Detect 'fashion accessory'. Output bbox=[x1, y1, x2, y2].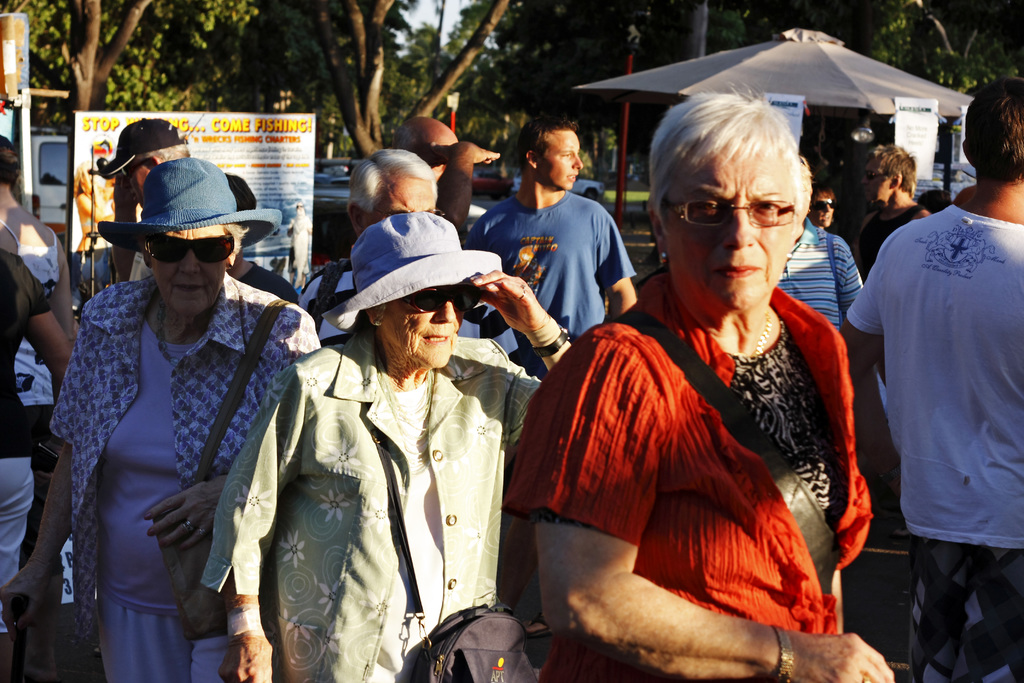
bbox=[401, 289, 482, 313].
